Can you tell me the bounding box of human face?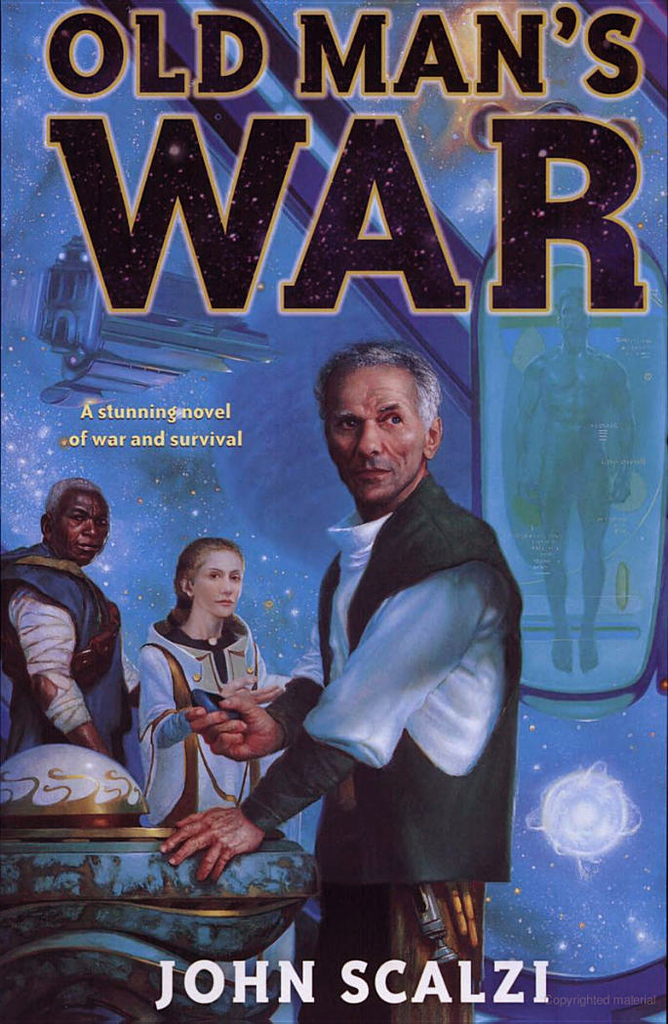
pyautogui.locateOnScreen(193, 549, 243, 621).
